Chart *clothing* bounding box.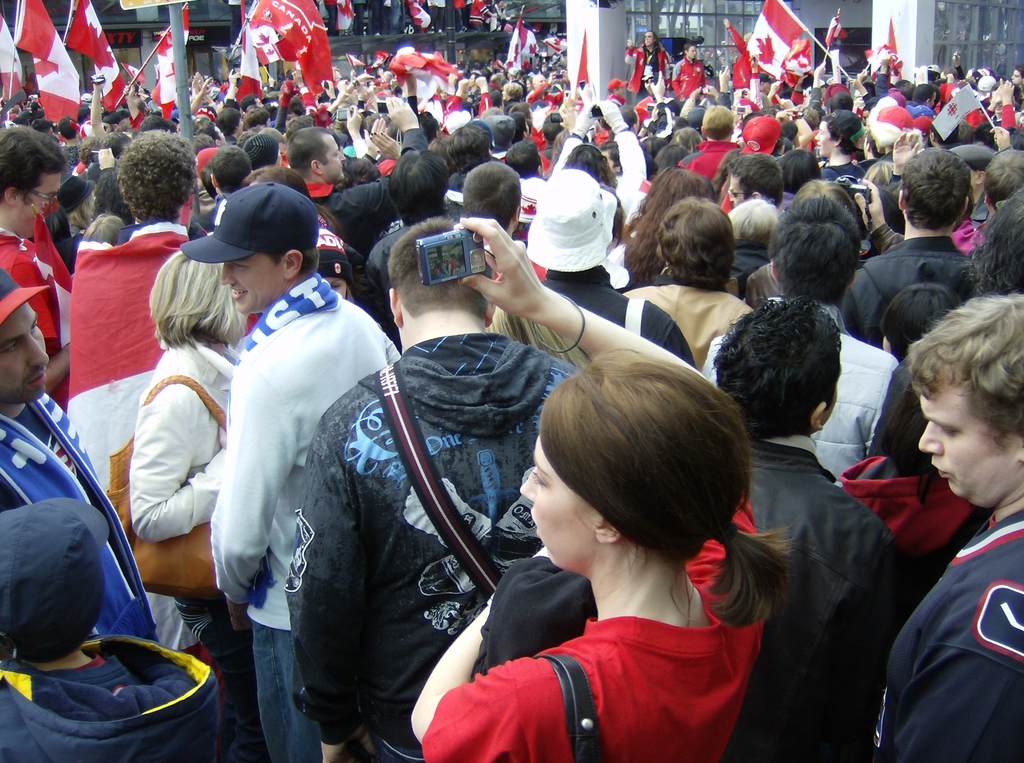
Charted: [311, 129, 412, 242].
